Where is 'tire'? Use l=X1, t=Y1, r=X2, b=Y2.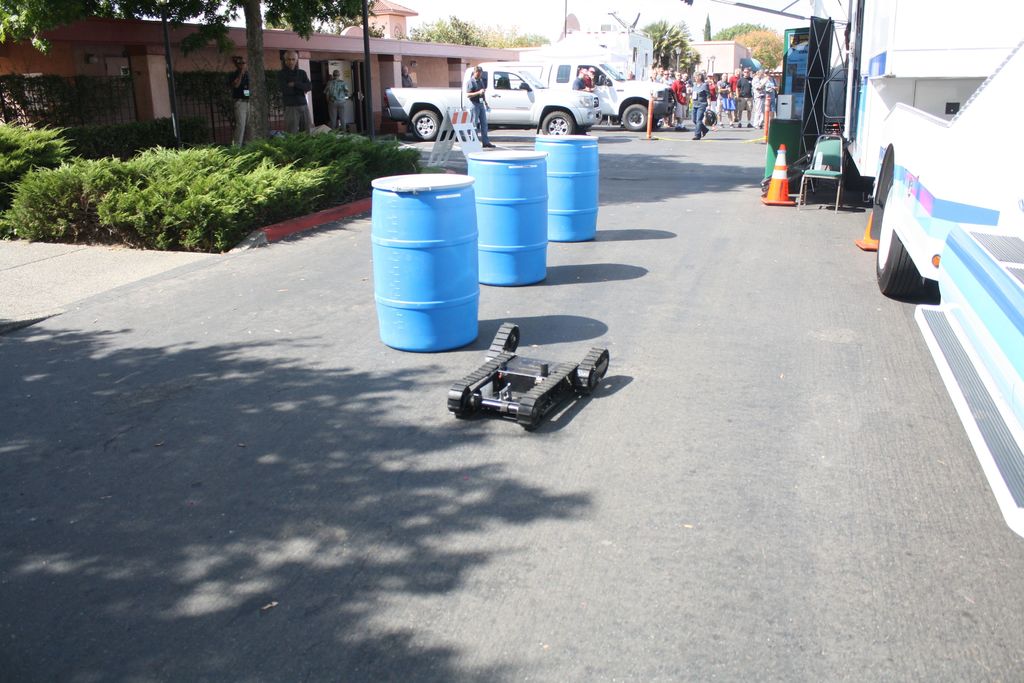
l=644, t=115, r=659, b=128.
